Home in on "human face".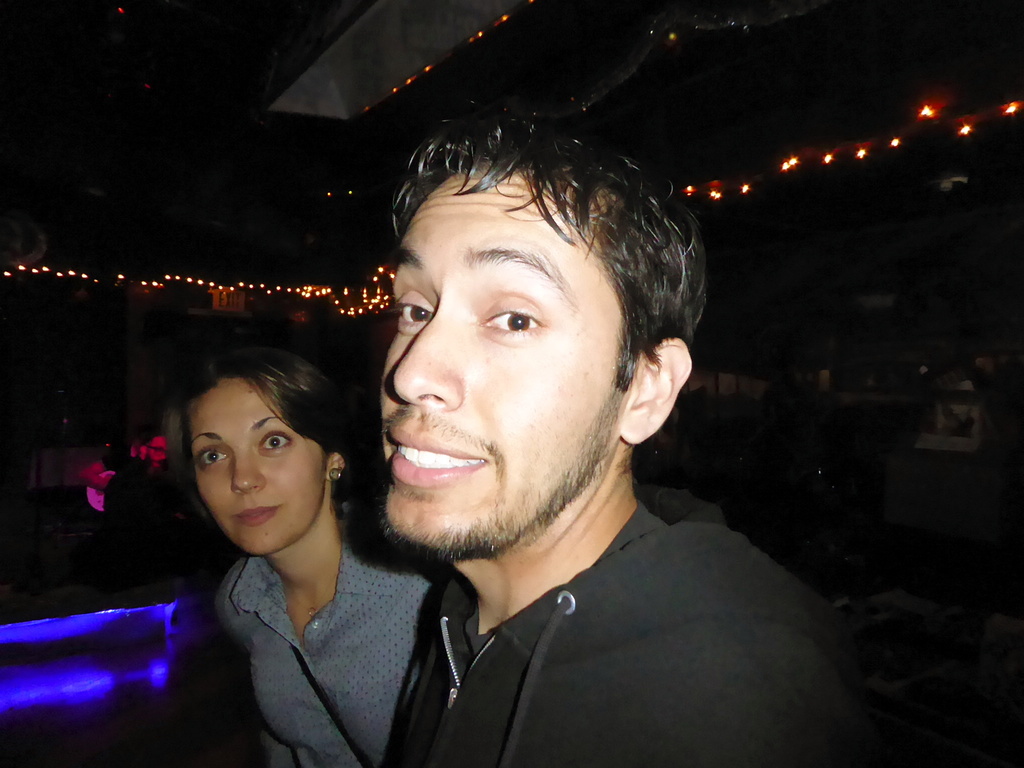
Homed in at {"left": 376, "top": 167, "right": 620, "bottom": 547}.
